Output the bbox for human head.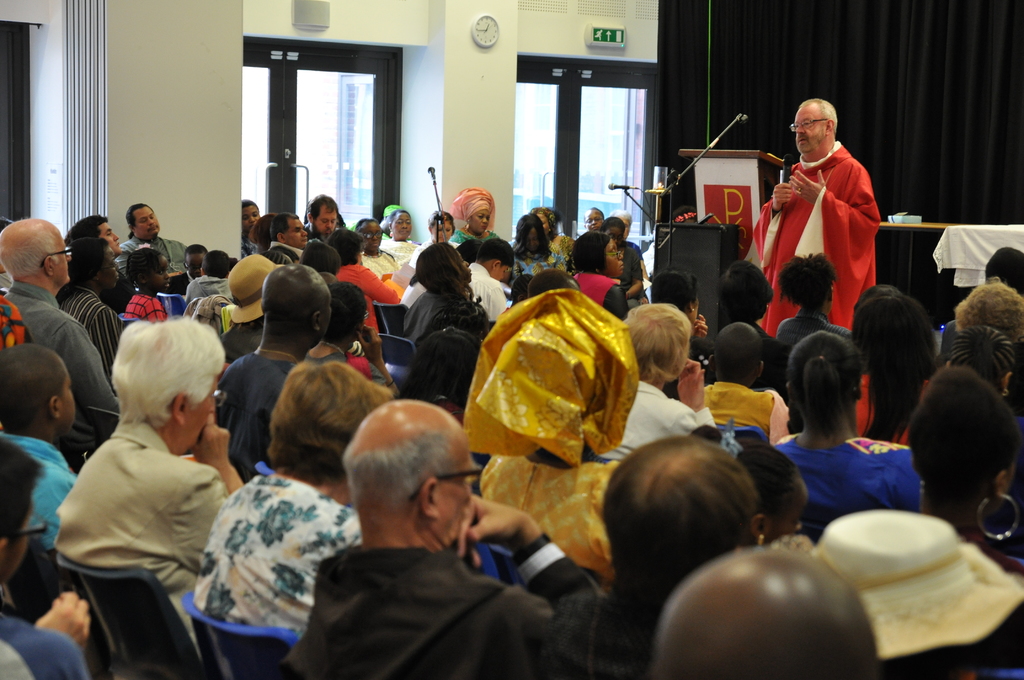
locate(793, 97, 843, 151).
